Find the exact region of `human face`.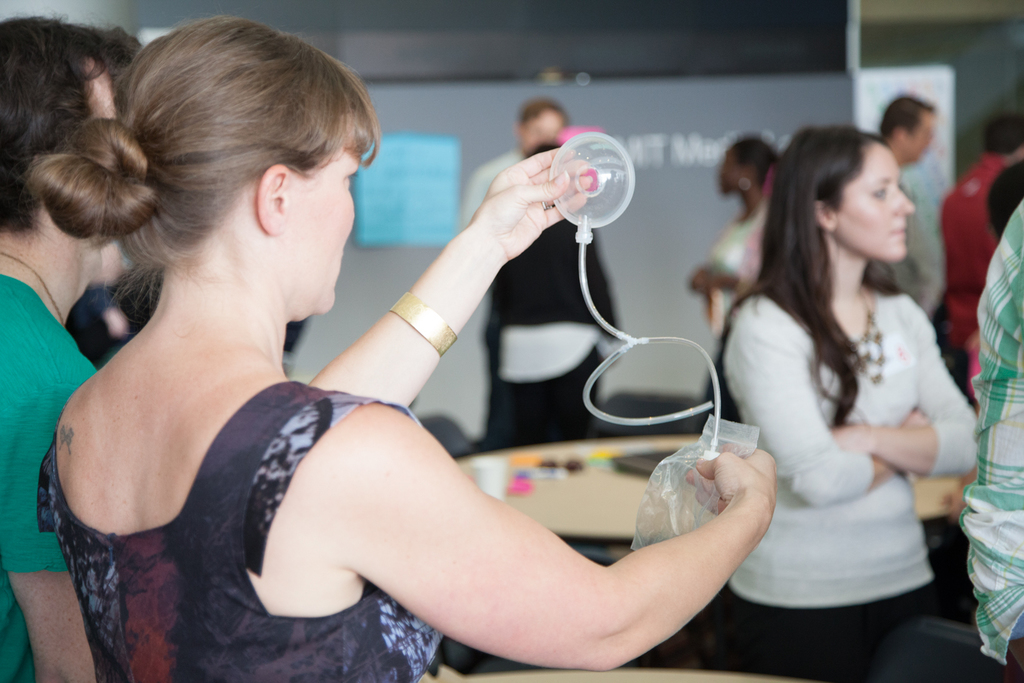
Exact region: 904,113,934,161.
